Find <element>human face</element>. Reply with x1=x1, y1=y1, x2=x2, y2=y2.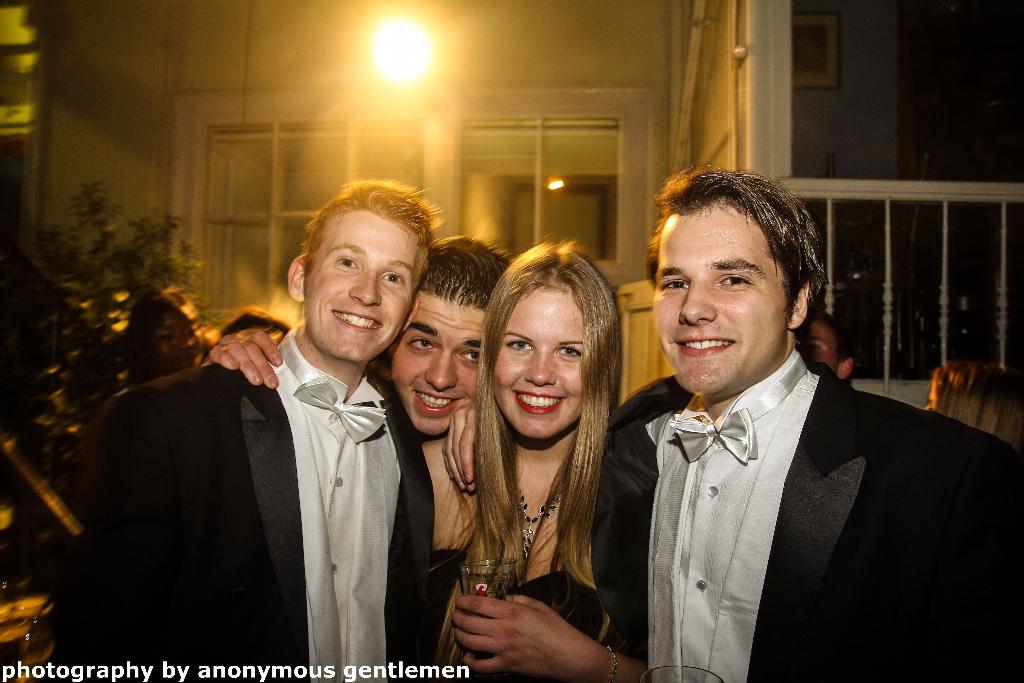
x1=491, y1=288, x2=587, y2=443.
